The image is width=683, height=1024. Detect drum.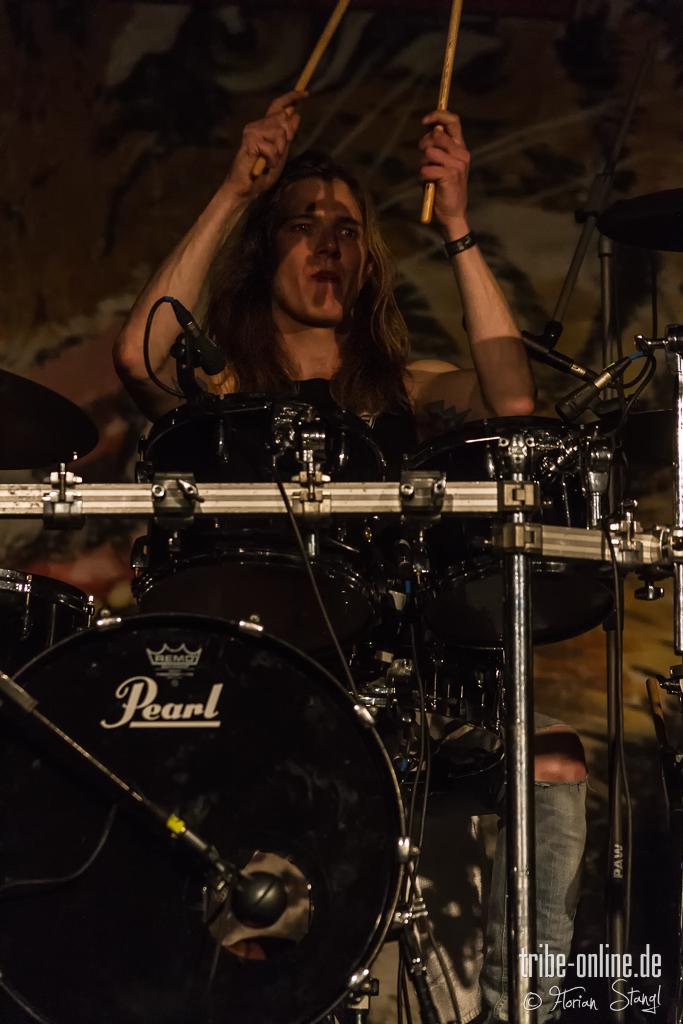
Detection: detection(139, 391, 391, 652).
